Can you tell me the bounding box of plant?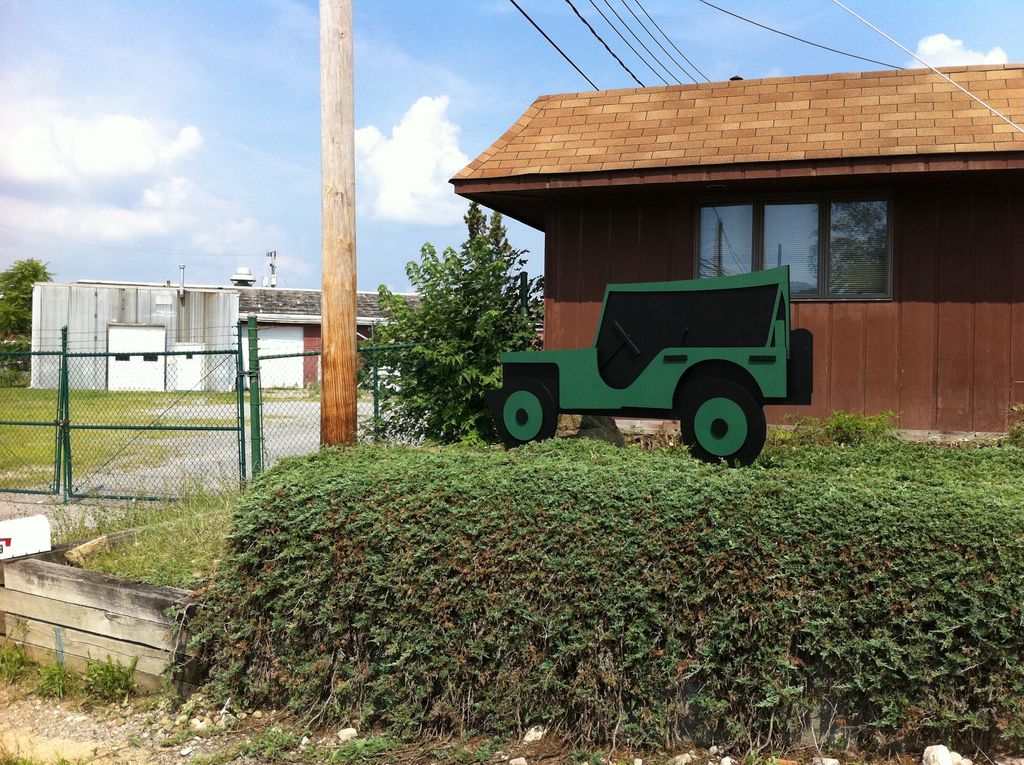
(left=3, top=689, right=29, bottom=707).
